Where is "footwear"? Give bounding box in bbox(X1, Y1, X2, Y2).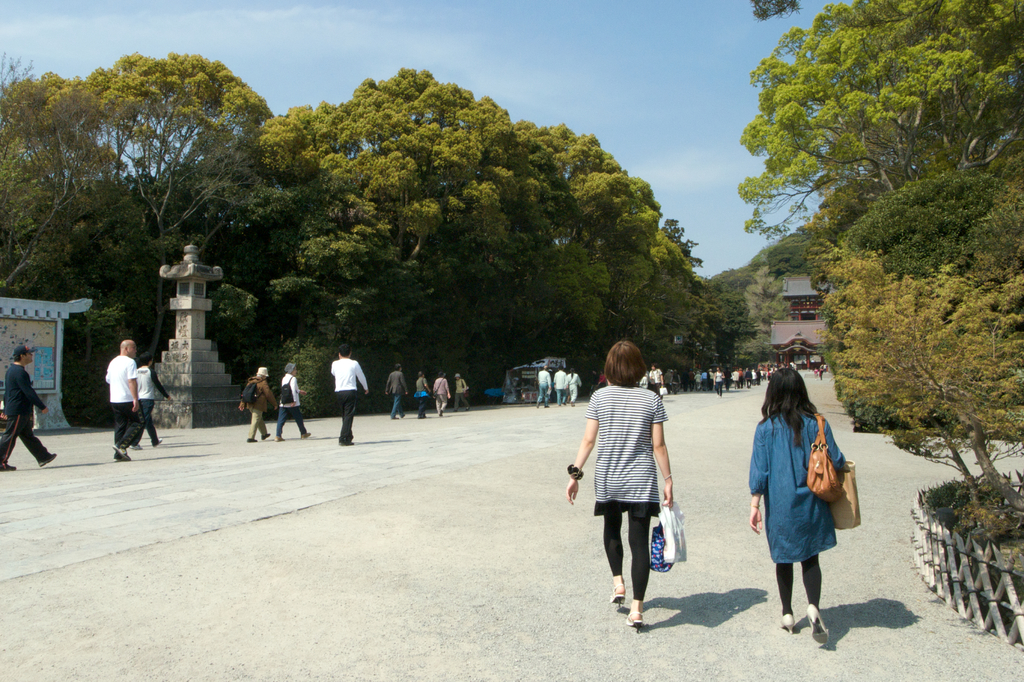
bbox(40, 453, 56, 469).
